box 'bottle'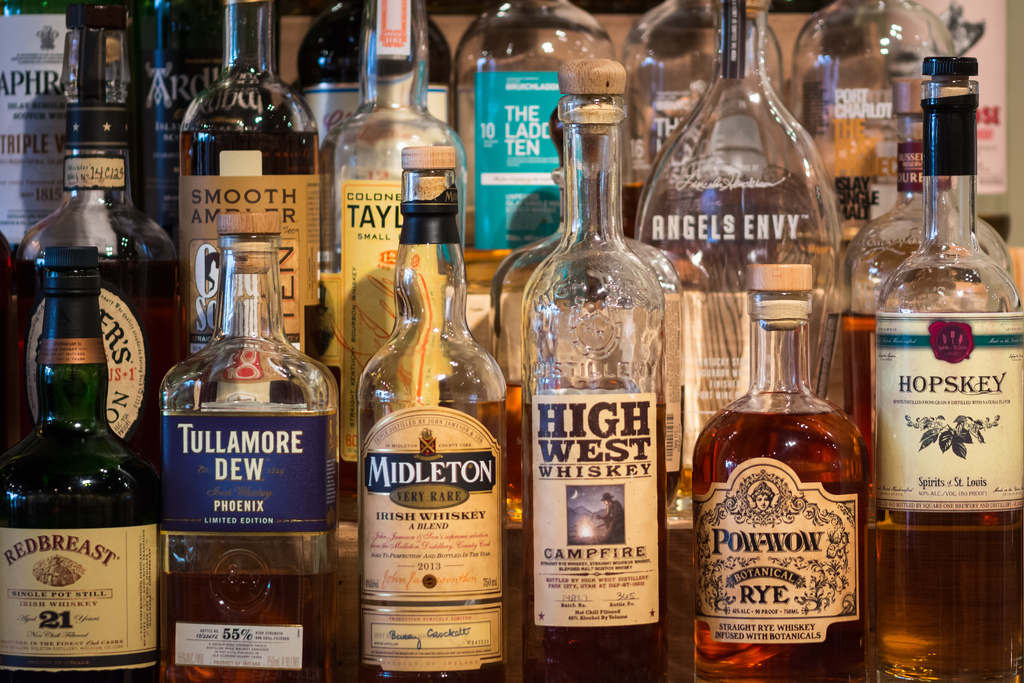
Rect(839, 71, 1011, 423)
